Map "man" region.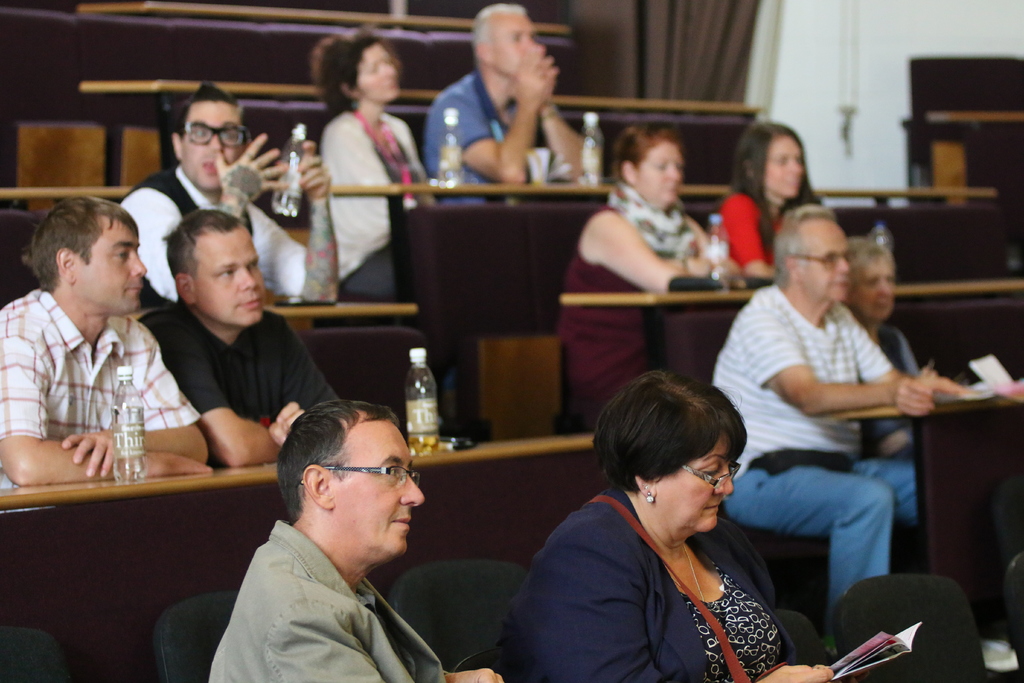
Mapped to (x1=703, y1=206, x2=959, y2=654).
